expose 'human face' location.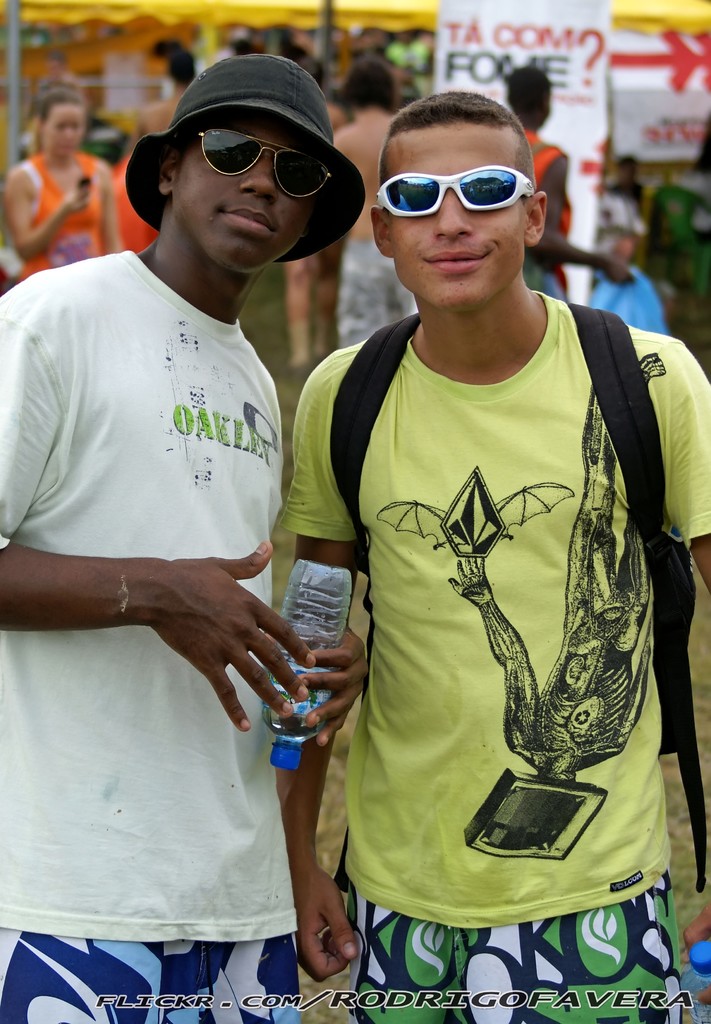
Exposed at crop(384, 125, 516, 305).
